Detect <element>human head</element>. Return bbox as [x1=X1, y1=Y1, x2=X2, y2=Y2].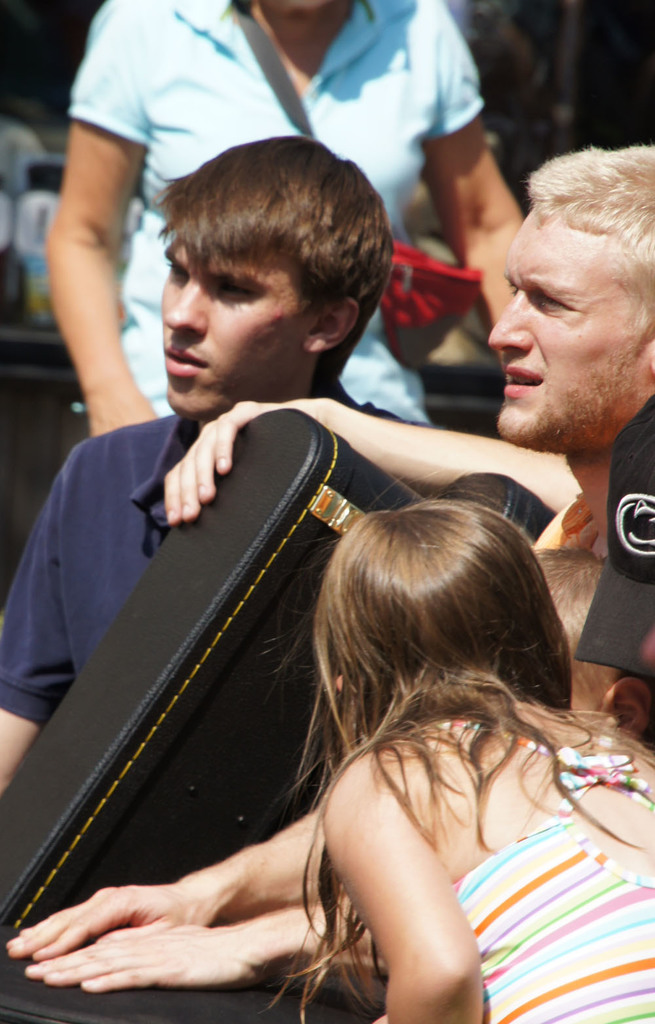
[x1=314, y1=496, x2=563, y2=729].
